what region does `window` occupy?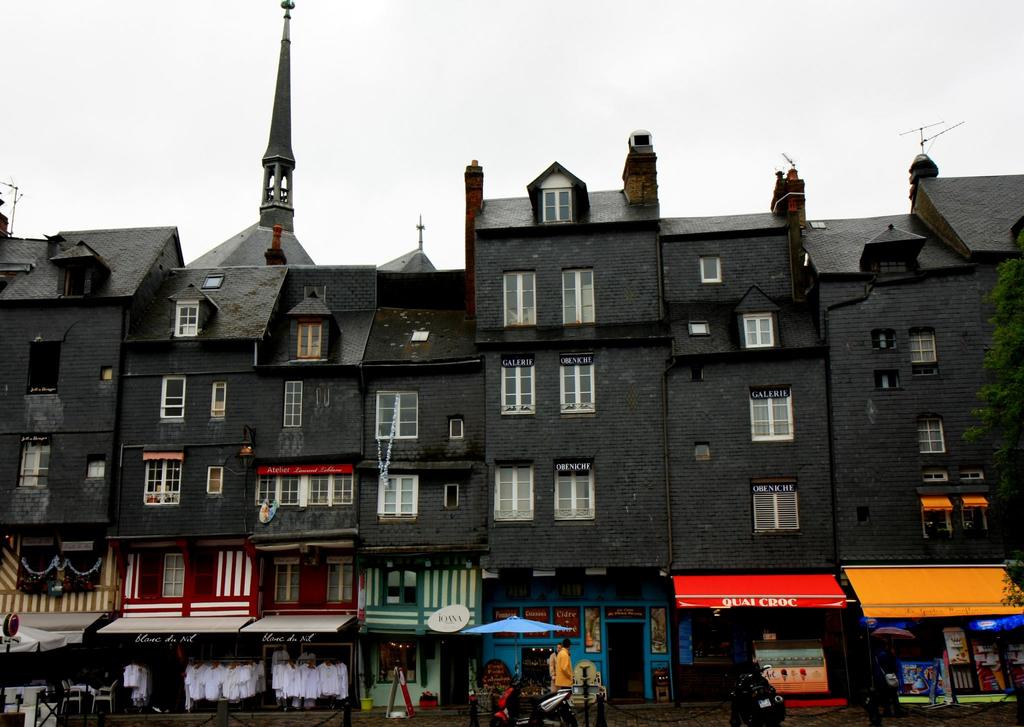
BBox(692, 370, 703, 379).
